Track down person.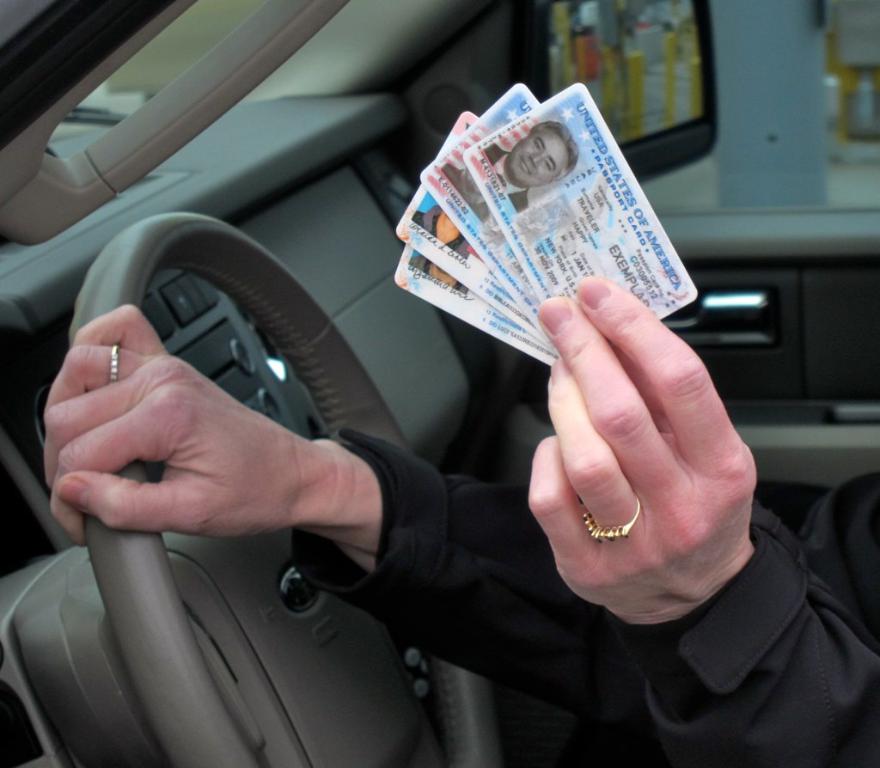
Tracked to {"x1": 415, "y1": 253, "x2": 468, "y2": 293}.
